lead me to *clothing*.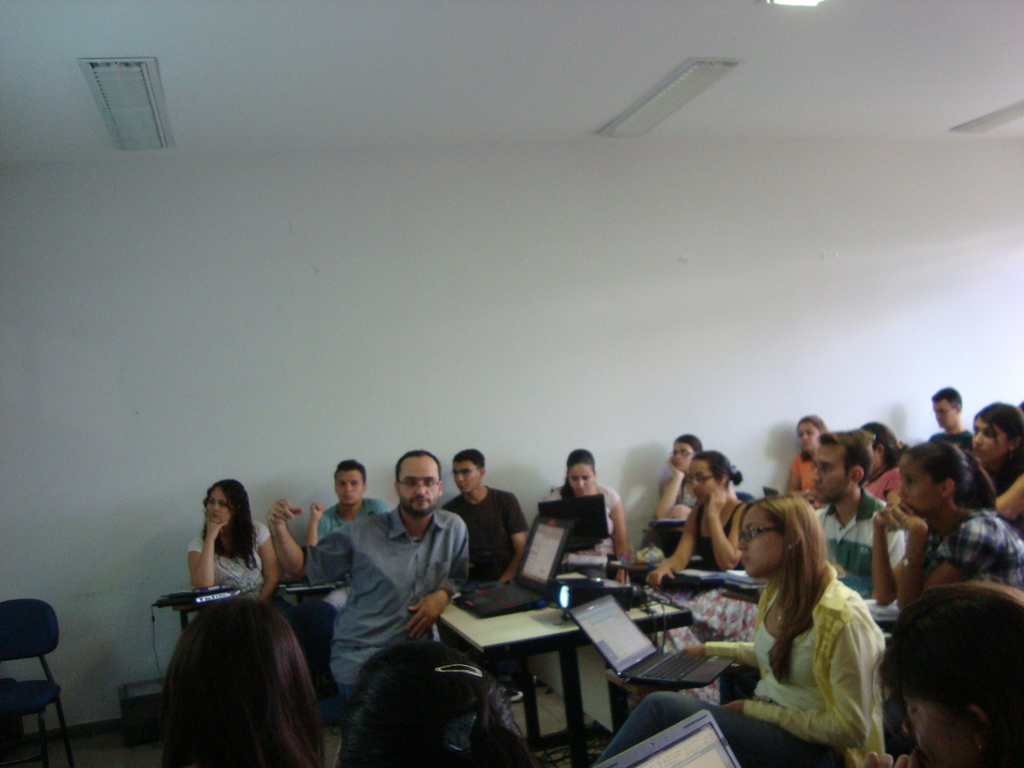
Lead to left=440, top=484, right=527, bottom=579.
